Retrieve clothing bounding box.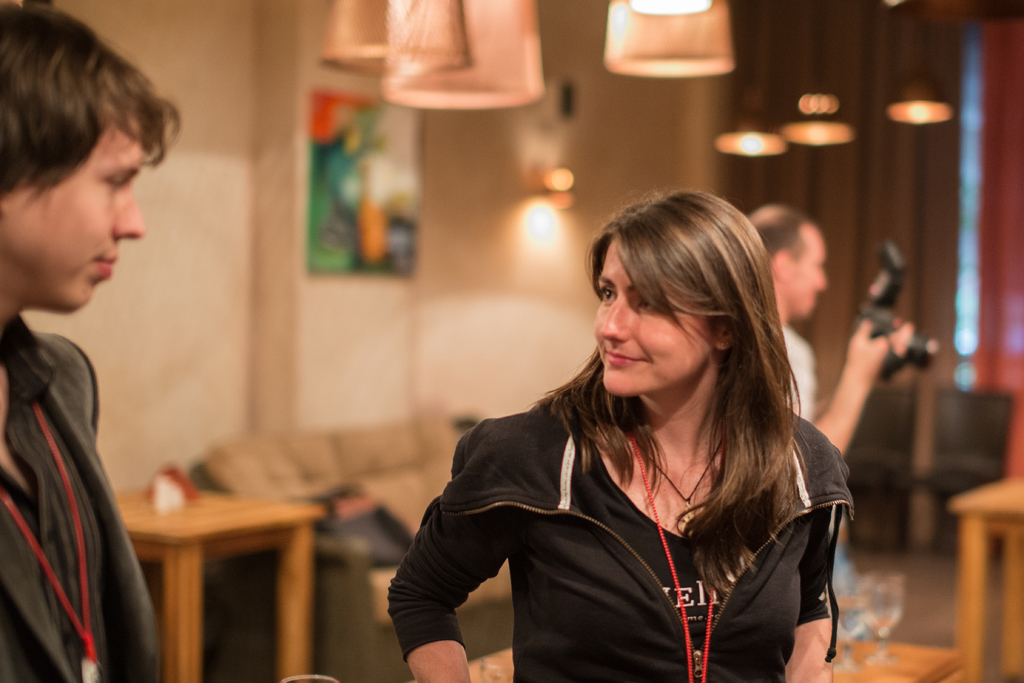
Bounding box: crop(788, 330, 820, 427).
